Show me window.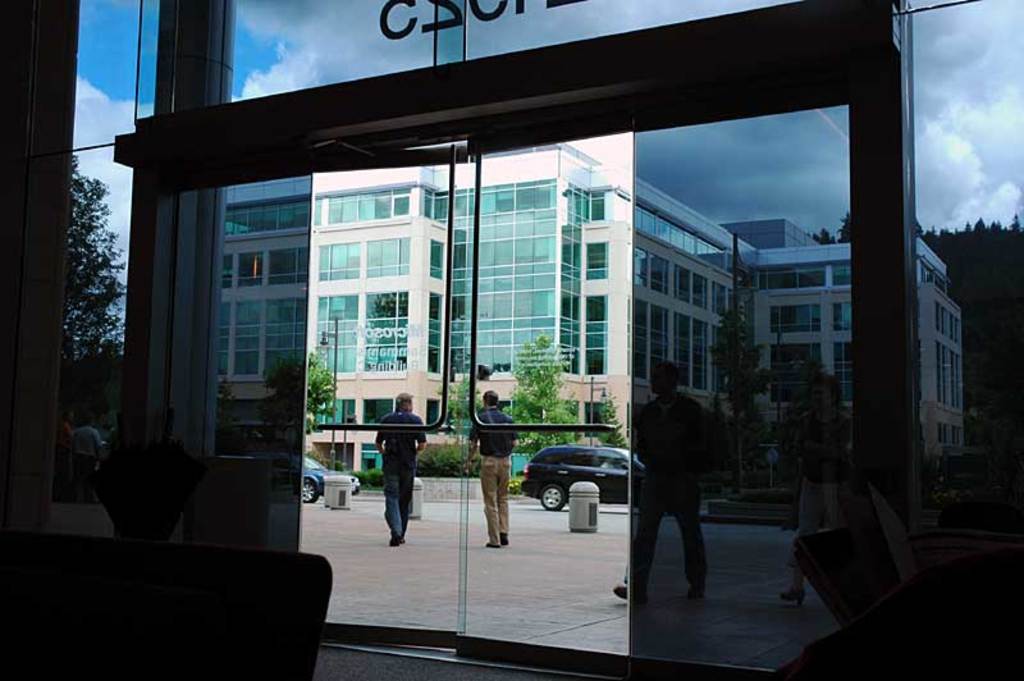
window is here: 314 394 356 428.
